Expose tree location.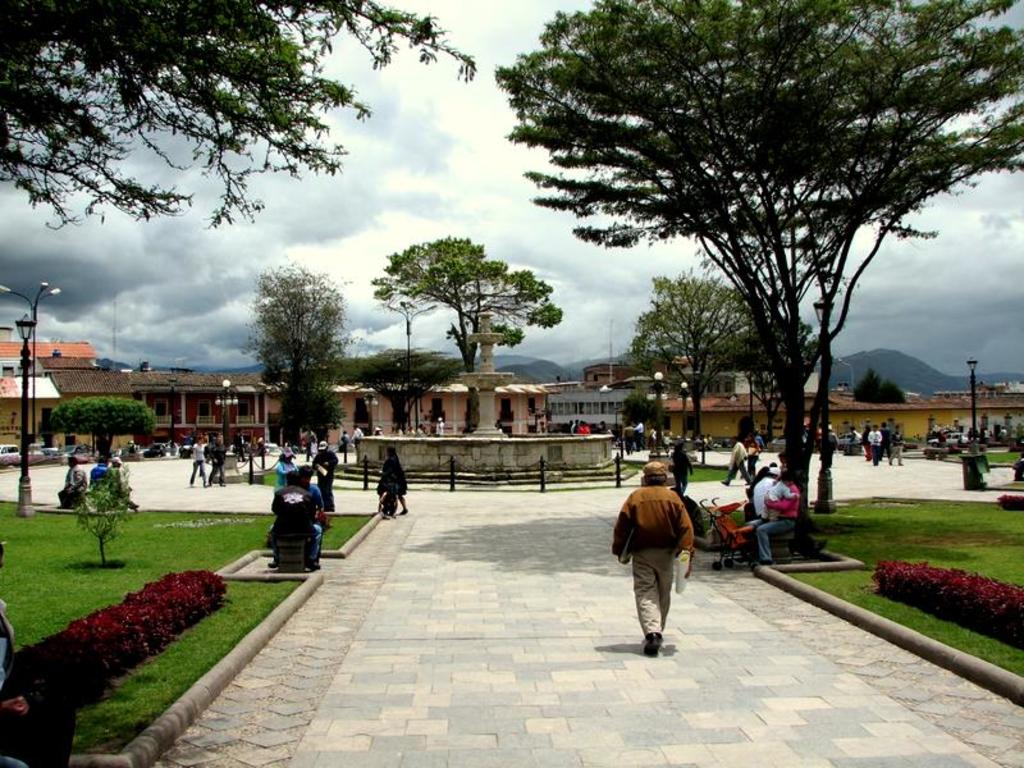
Exposed at select_region(257, 262, 326, 433).
